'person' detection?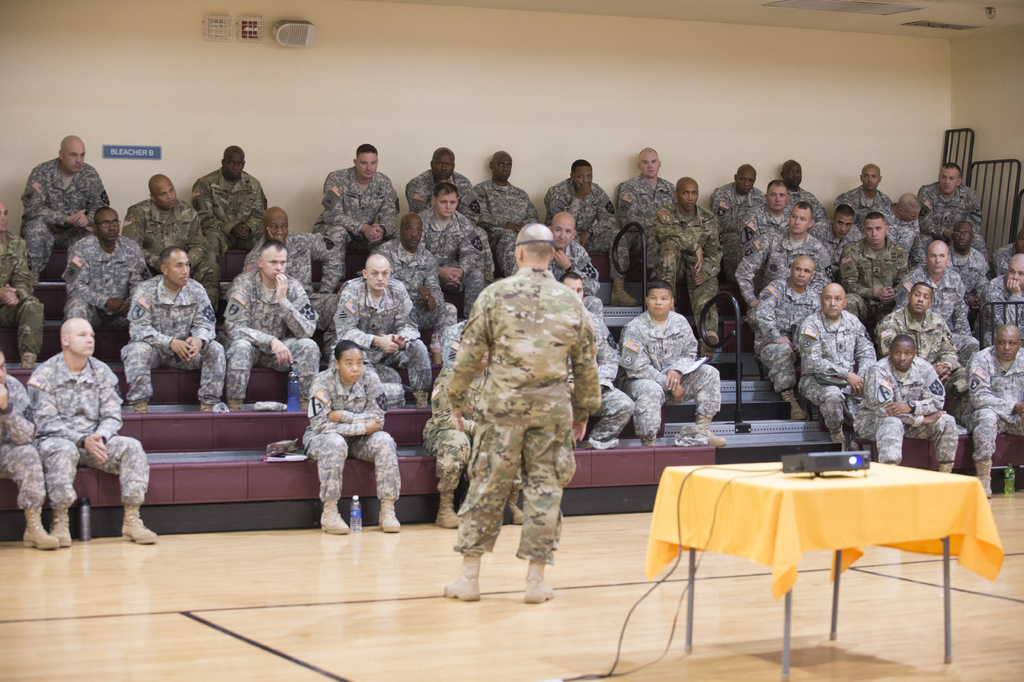
region(731, 197, 835, 306)
